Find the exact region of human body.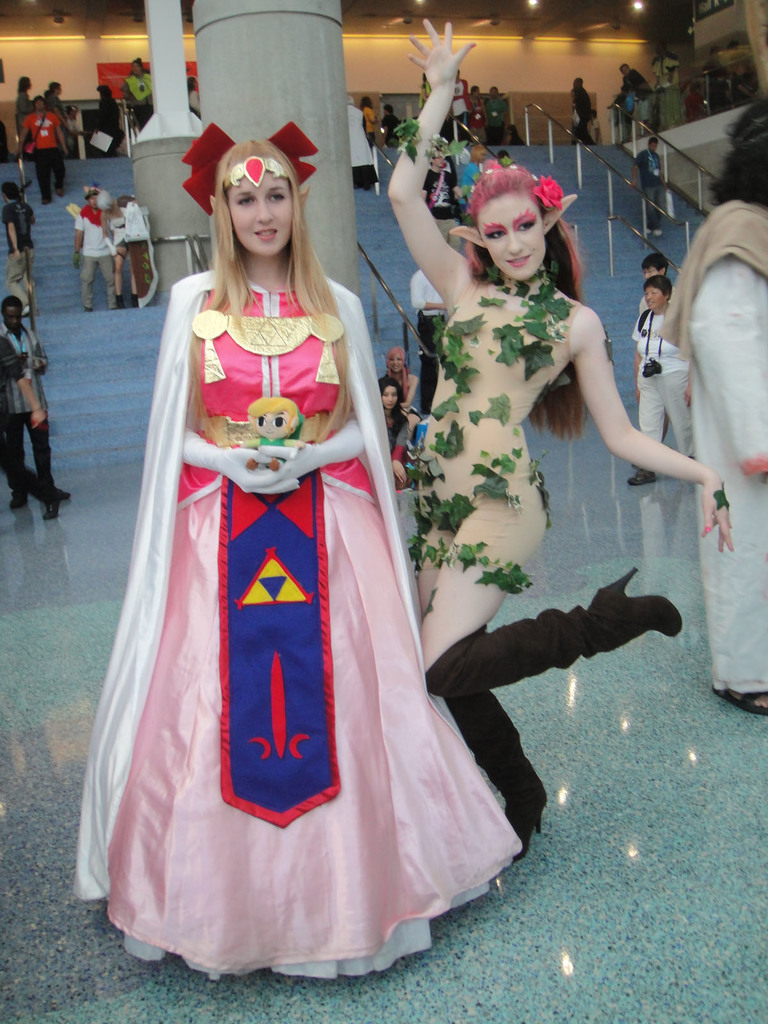
Exact region: pyautogui.locateOnScreen(641, 255, 674, 292).
